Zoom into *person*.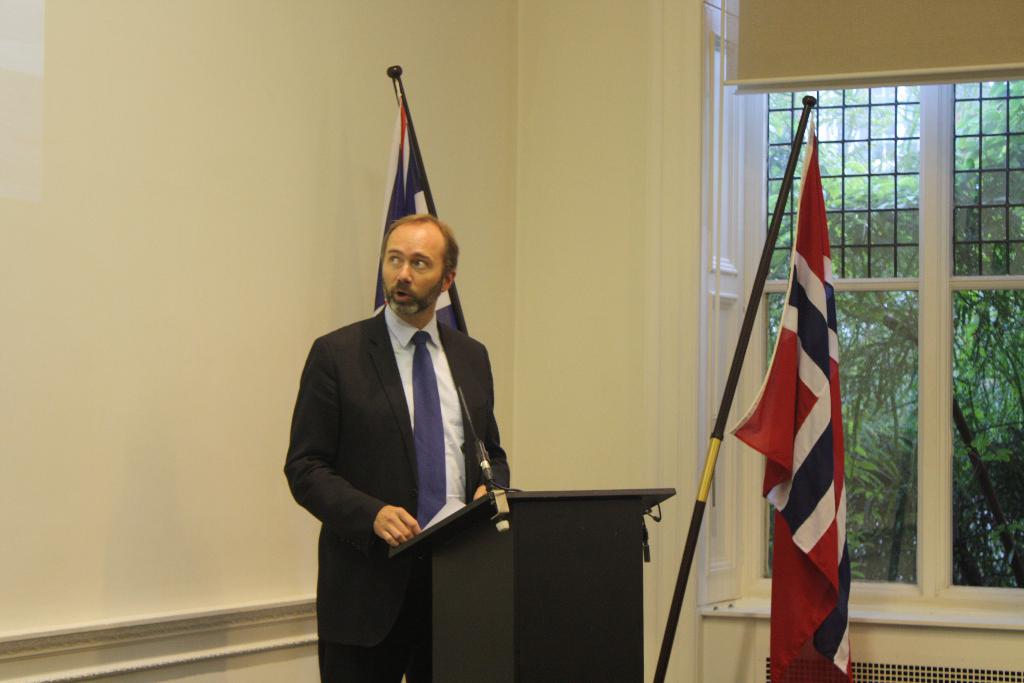
Zoom target: 280, 217, 512, 682.
